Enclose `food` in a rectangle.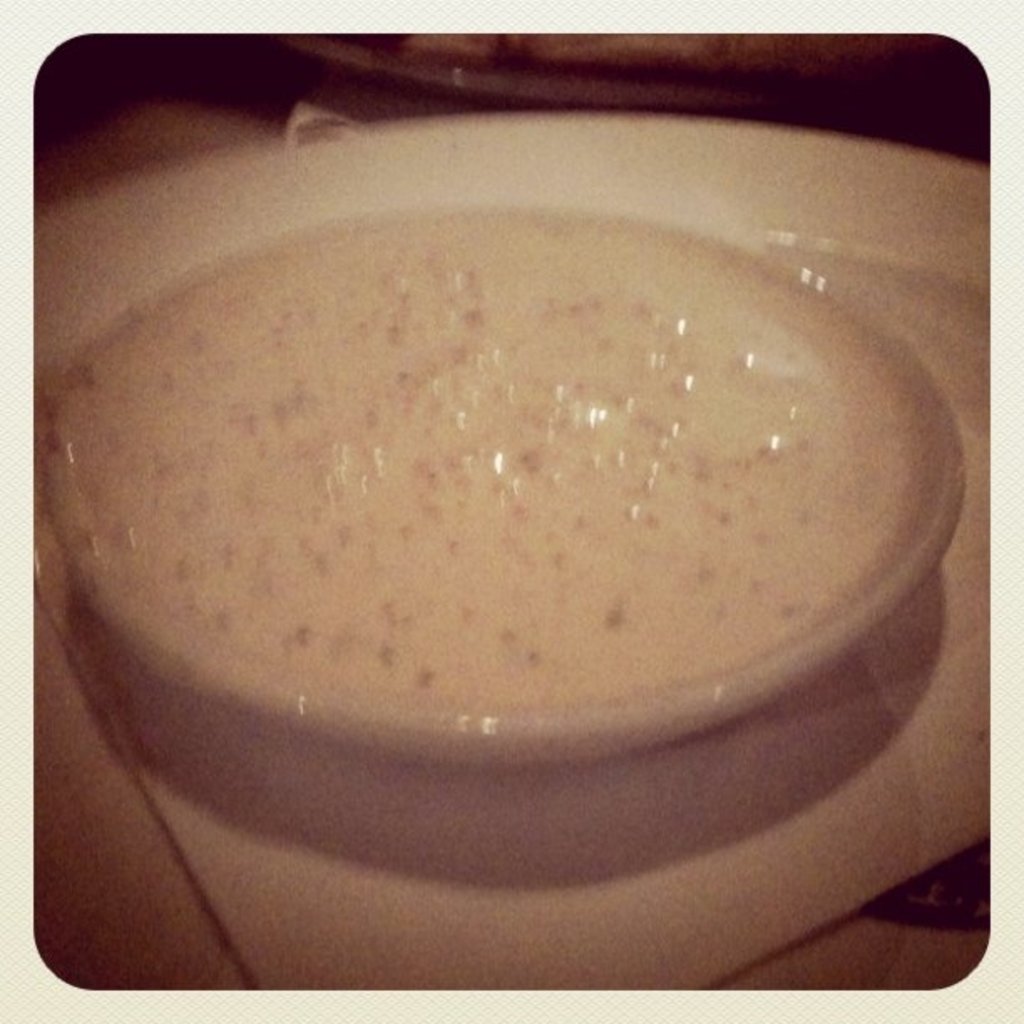
<box>30,174,969,793</box>.
